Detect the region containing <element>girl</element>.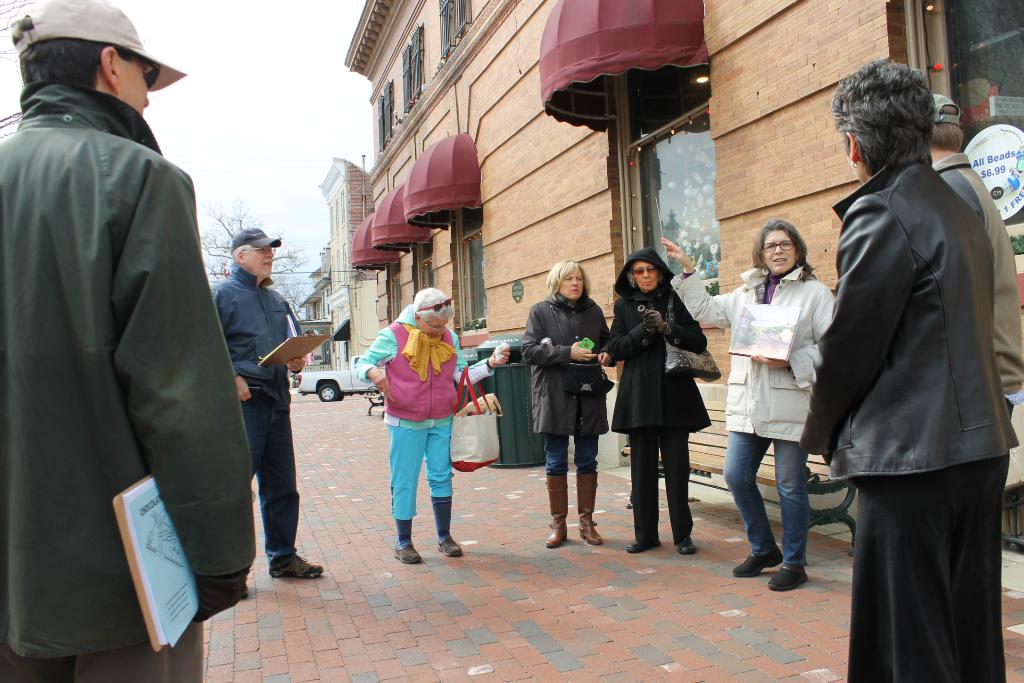
[x1=522, y1=260, x2=614, y2=544].
